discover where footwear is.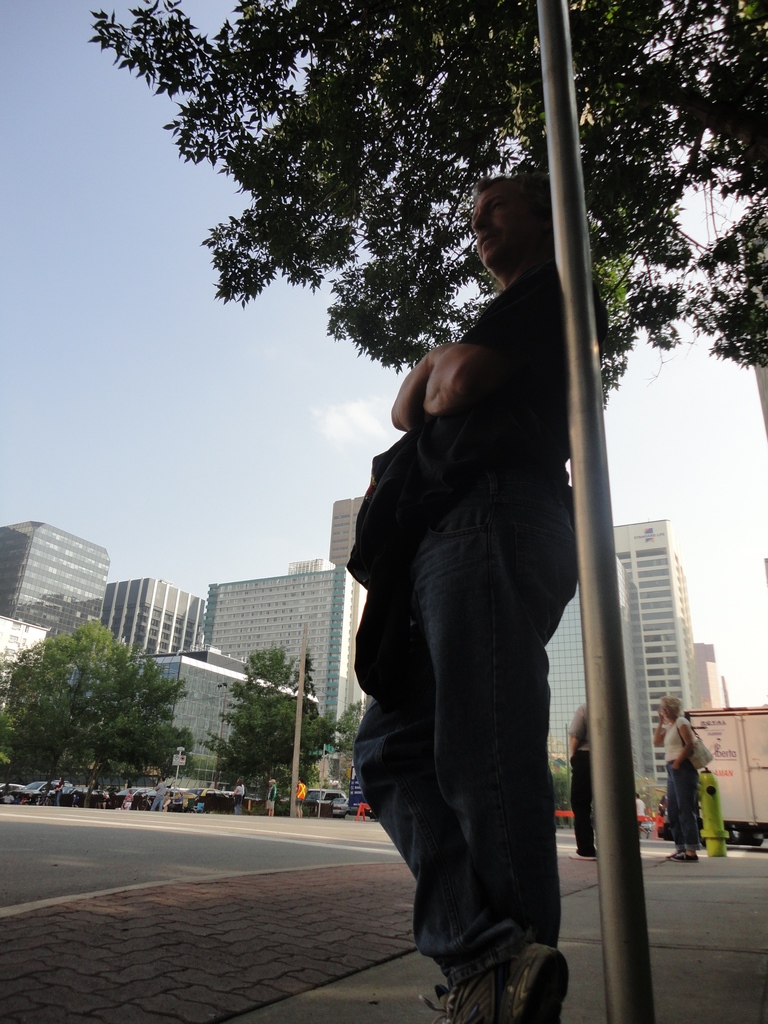
Discovered at x1=668, y1=852, x2=698, y2=861.
